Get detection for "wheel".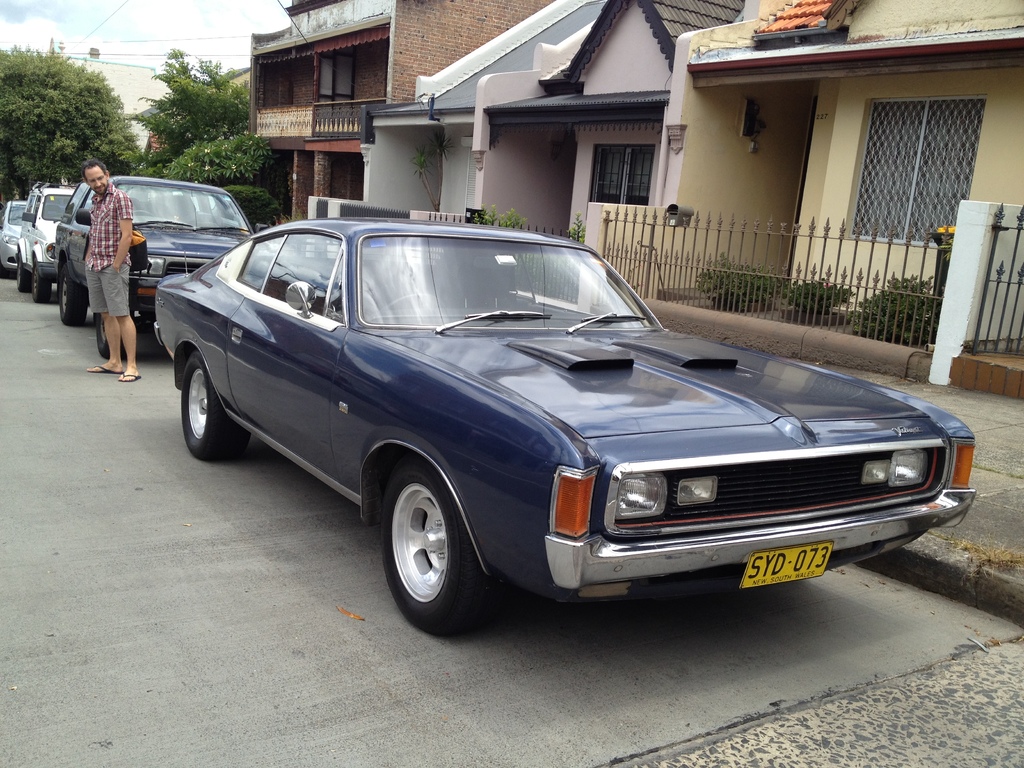
Detection: [x1=55, y1=266, x2=88, y2=324].
